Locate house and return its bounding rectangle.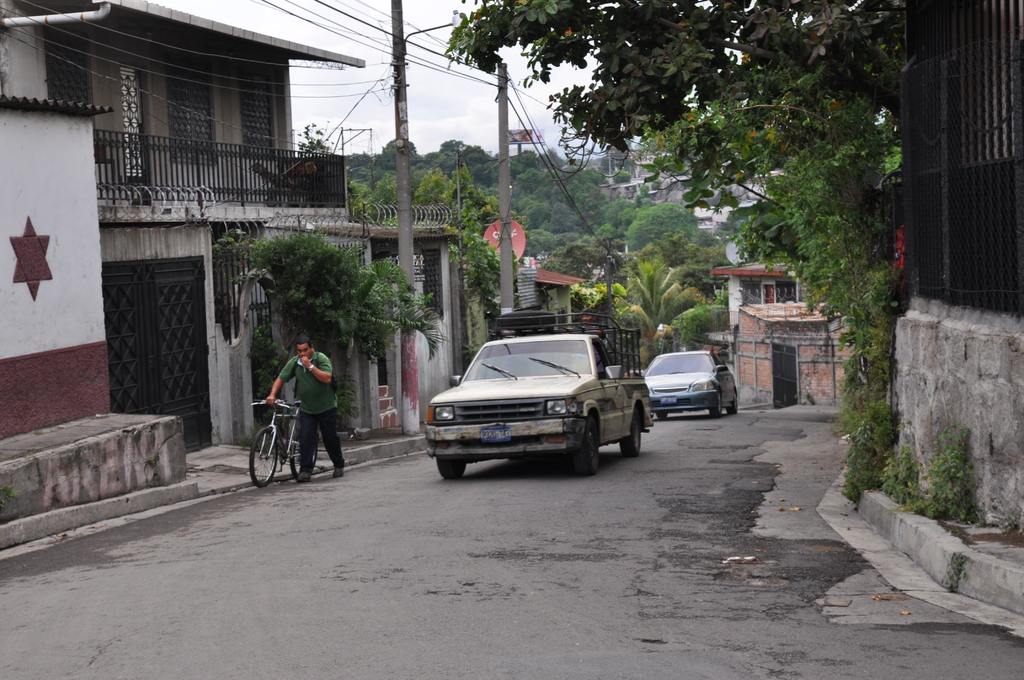
box=[0, 6, 465, 450].
